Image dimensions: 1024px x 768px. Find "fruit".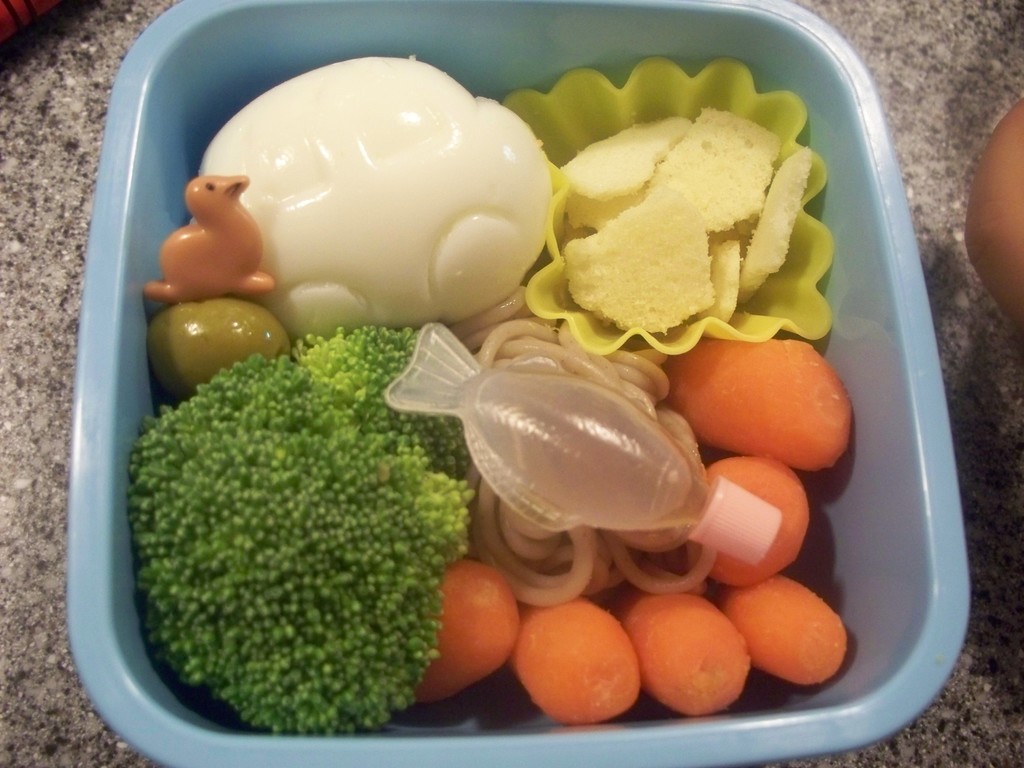
Rect(636, 601, 761, 715).
